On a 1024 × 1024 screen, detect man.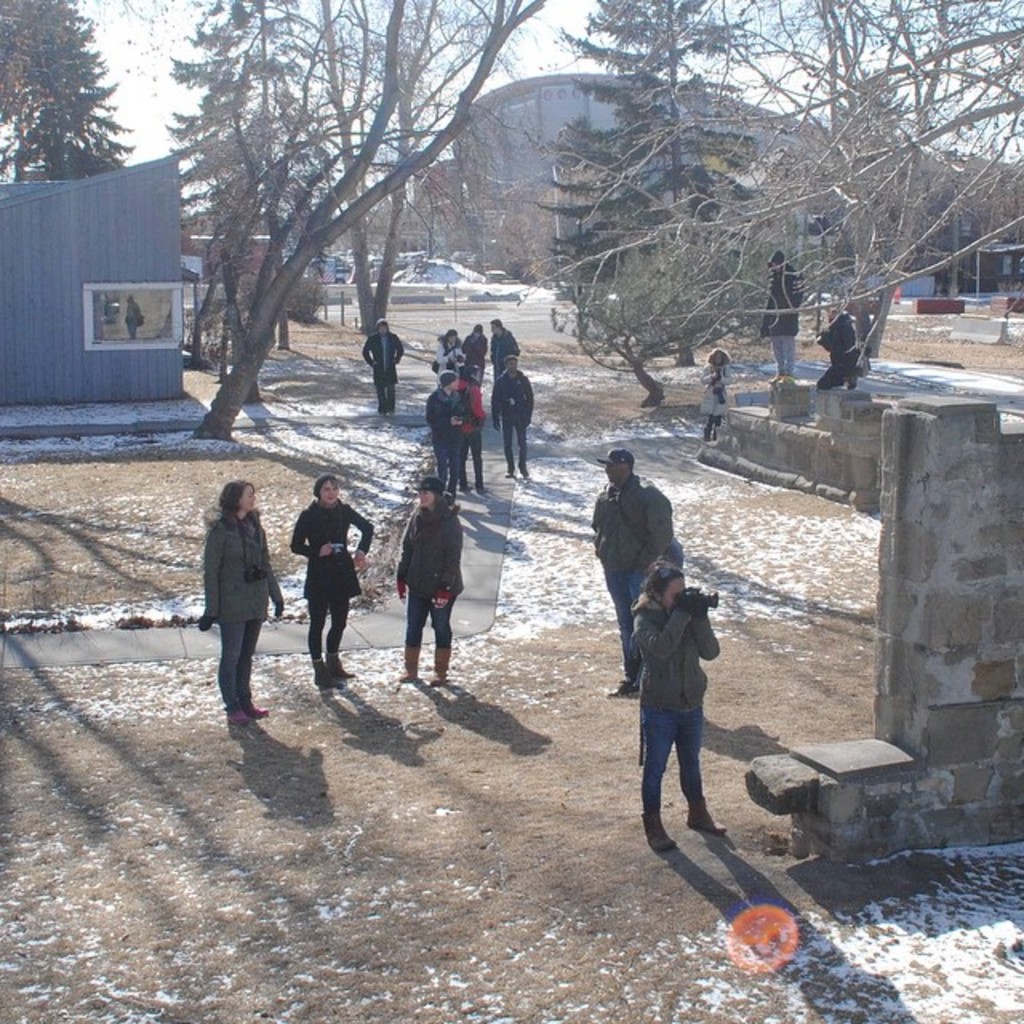
bbox=[422, 368, 469, 496].
